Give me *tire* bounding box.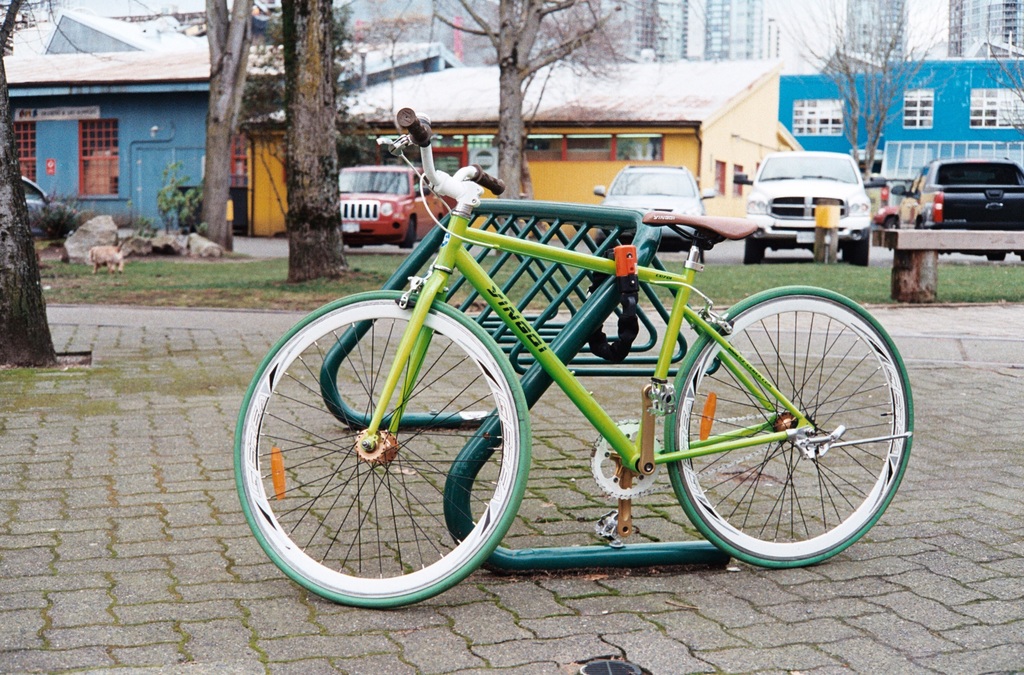
<bbox>228, 274, 536, 615</bbox>.
